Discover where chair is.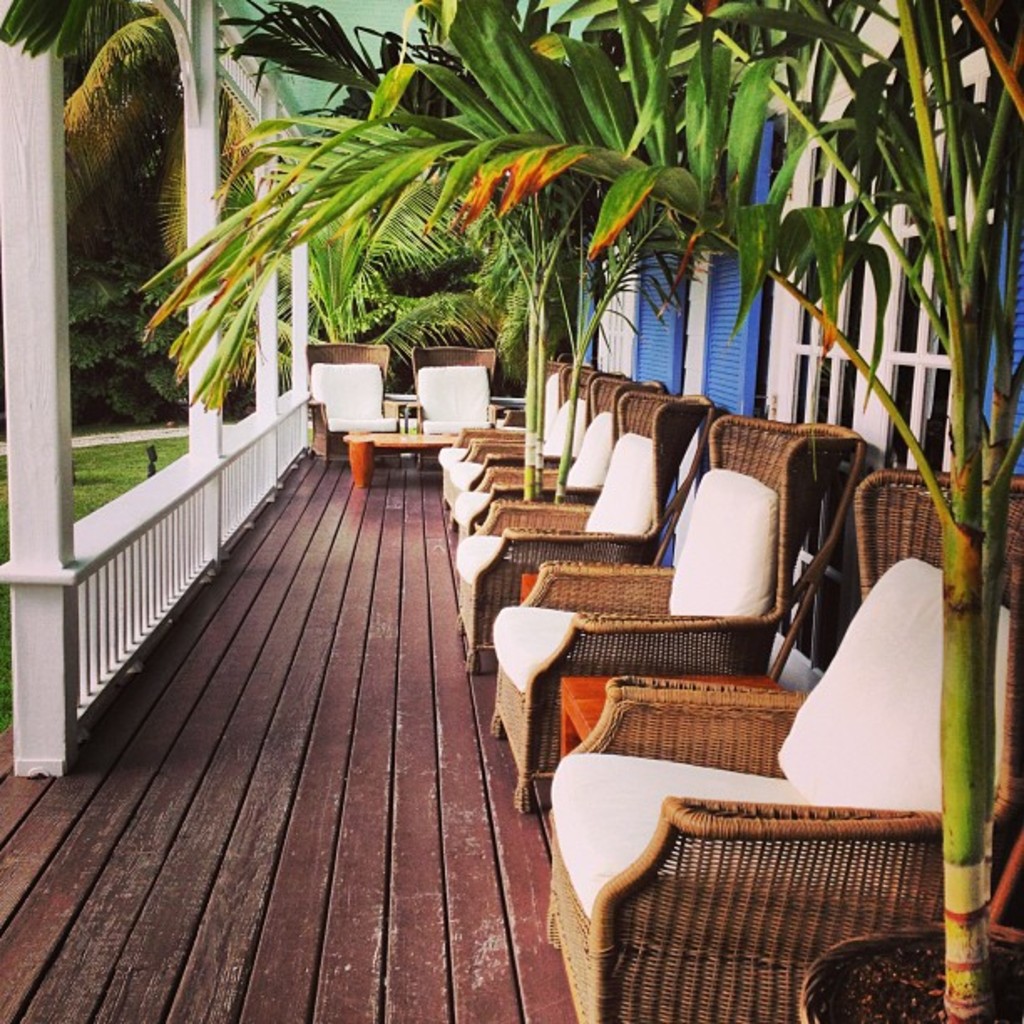
Discovered at [x1=452, y1=368, x2=587, y2=540].
